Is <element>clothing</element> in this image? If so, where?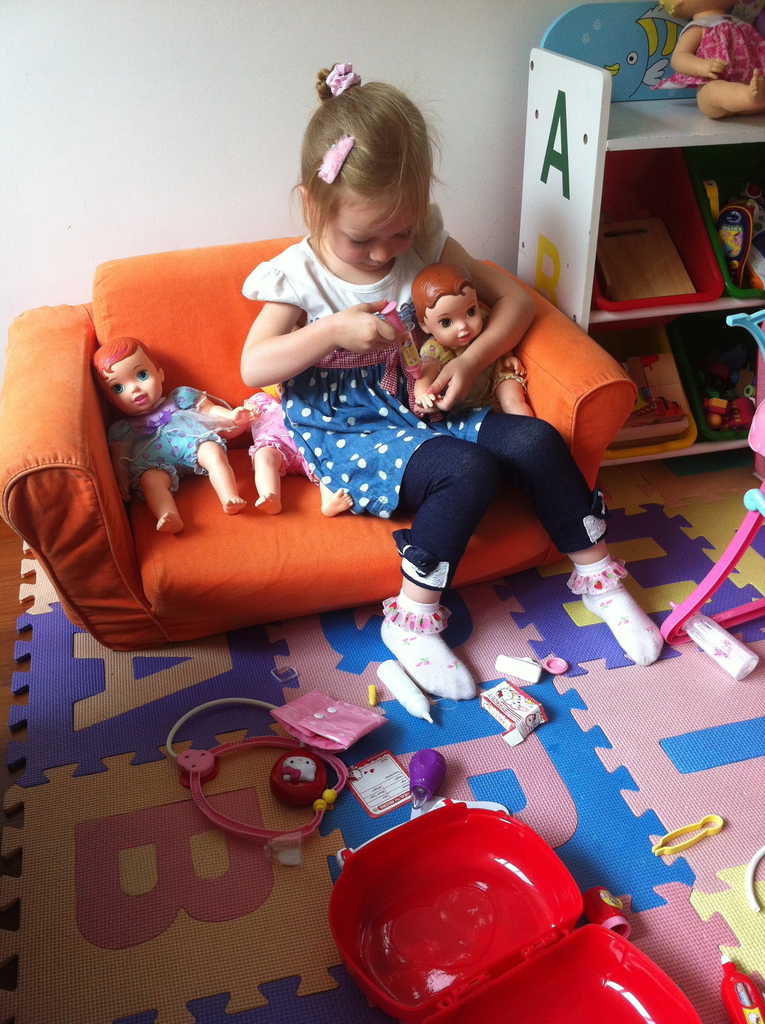
Yes, at BBox(107, 383, 220, 481).
